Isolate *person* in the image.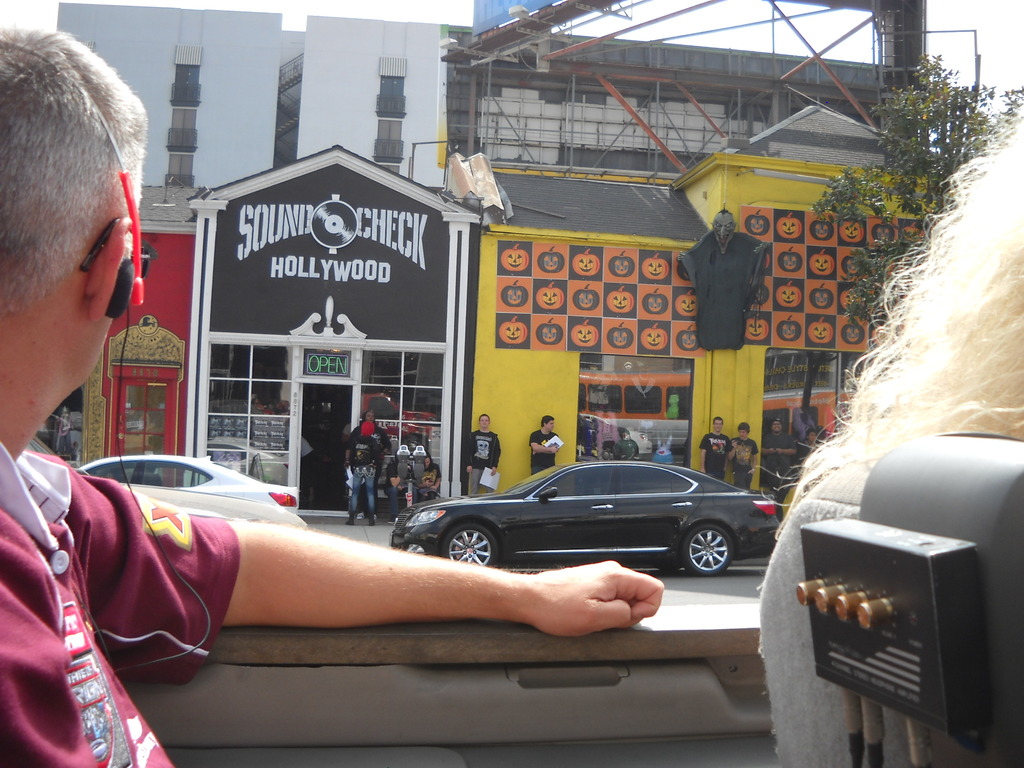
Isolated region: BBox(343, 425, 381, 477).
